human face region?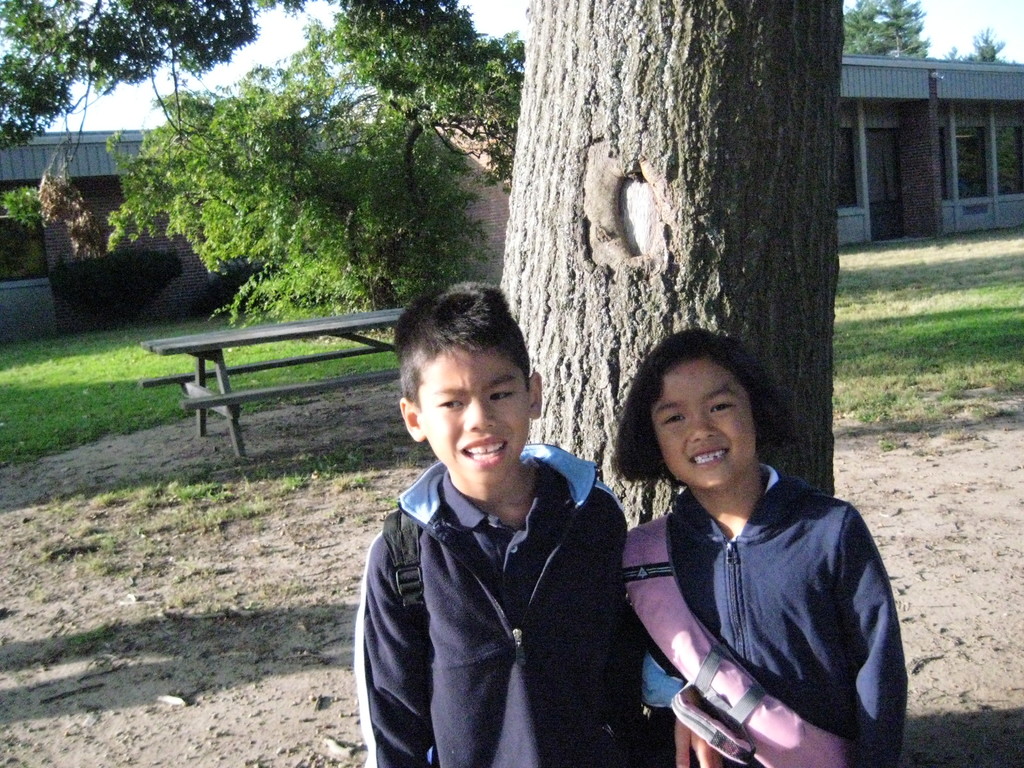
<region>415, 328, 531, 486</region>
